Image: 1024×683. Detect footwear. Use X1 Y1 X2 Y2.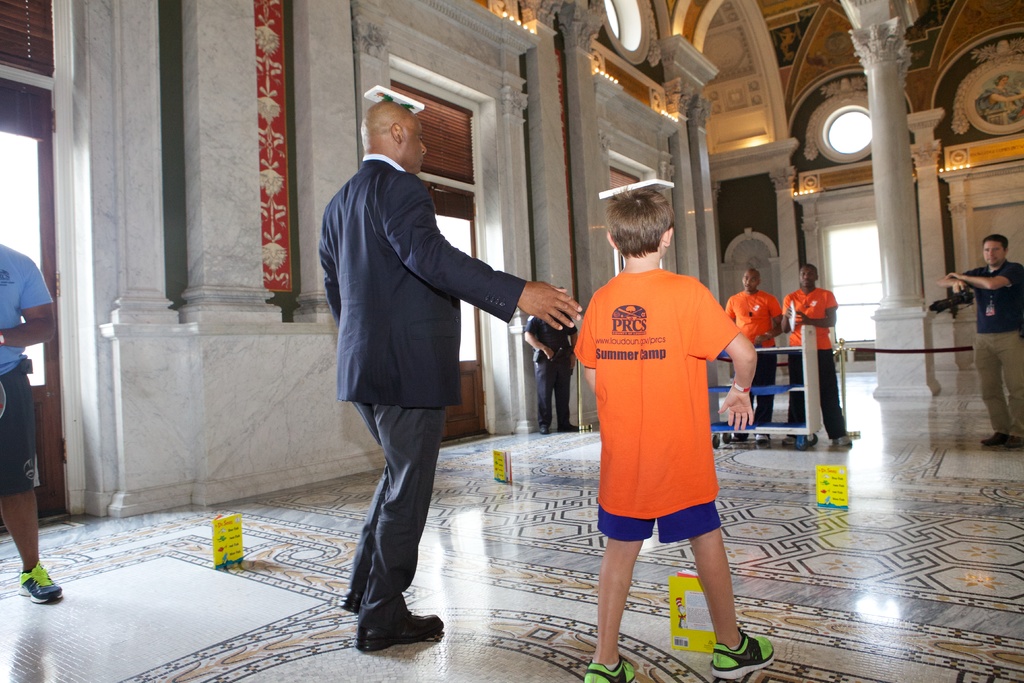
338 588 360 614.
